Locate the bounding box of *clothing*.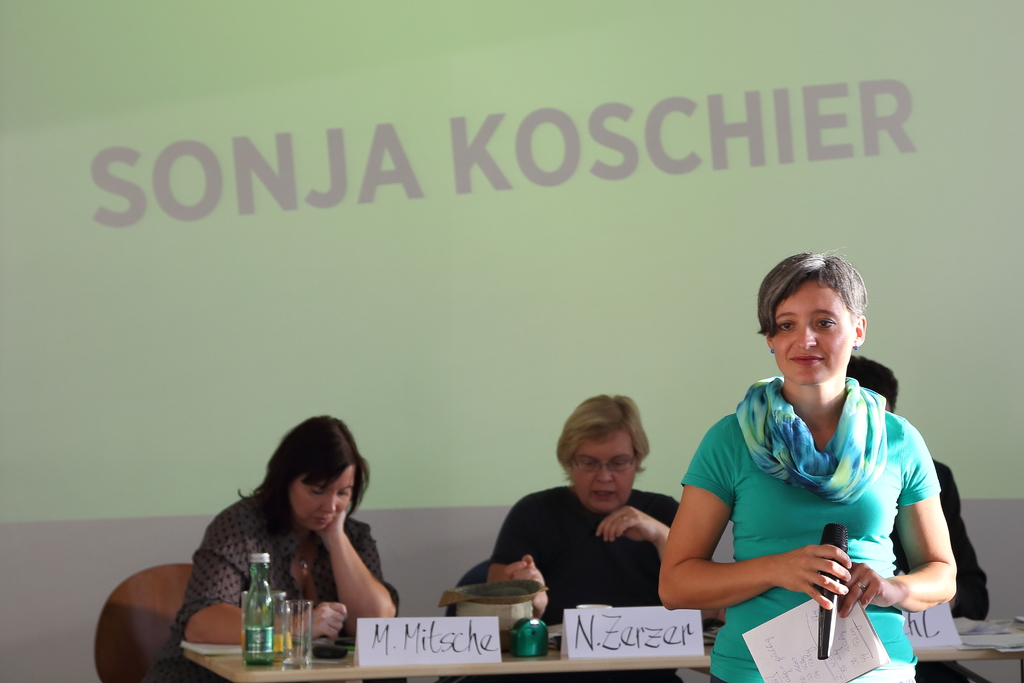
Bounding box: 888/458/990/682.
